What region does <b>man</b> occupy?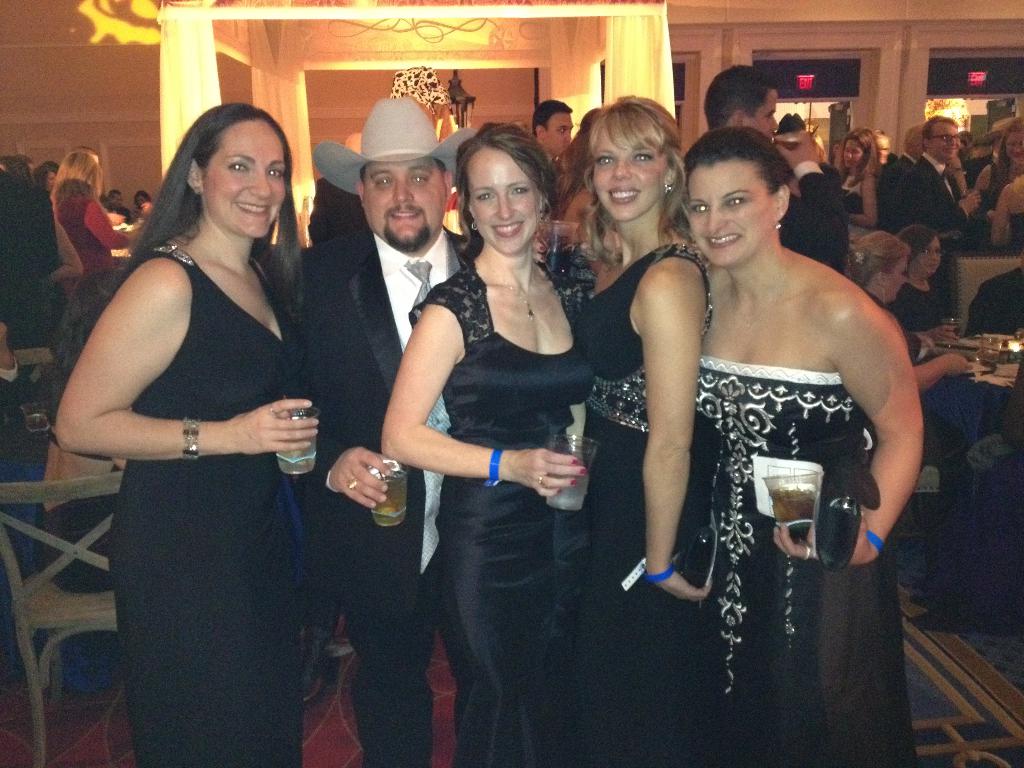
bbox=[900, 106, 996, 243].
